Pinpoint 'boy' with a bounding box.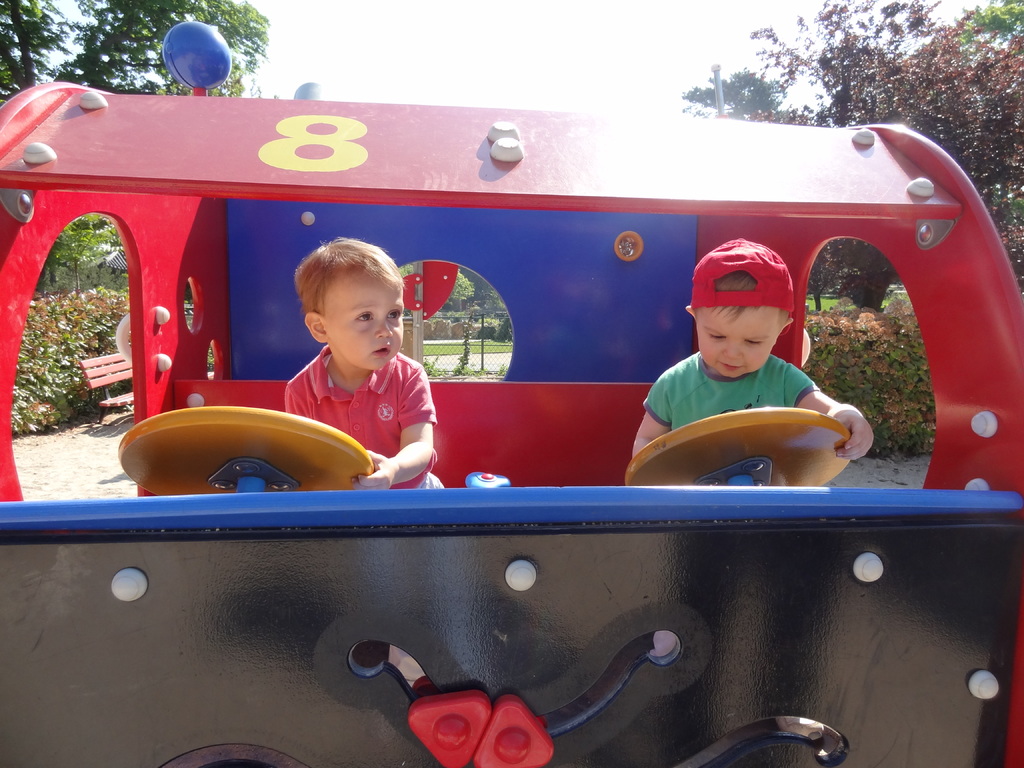
[284, 234, 447, 490].
